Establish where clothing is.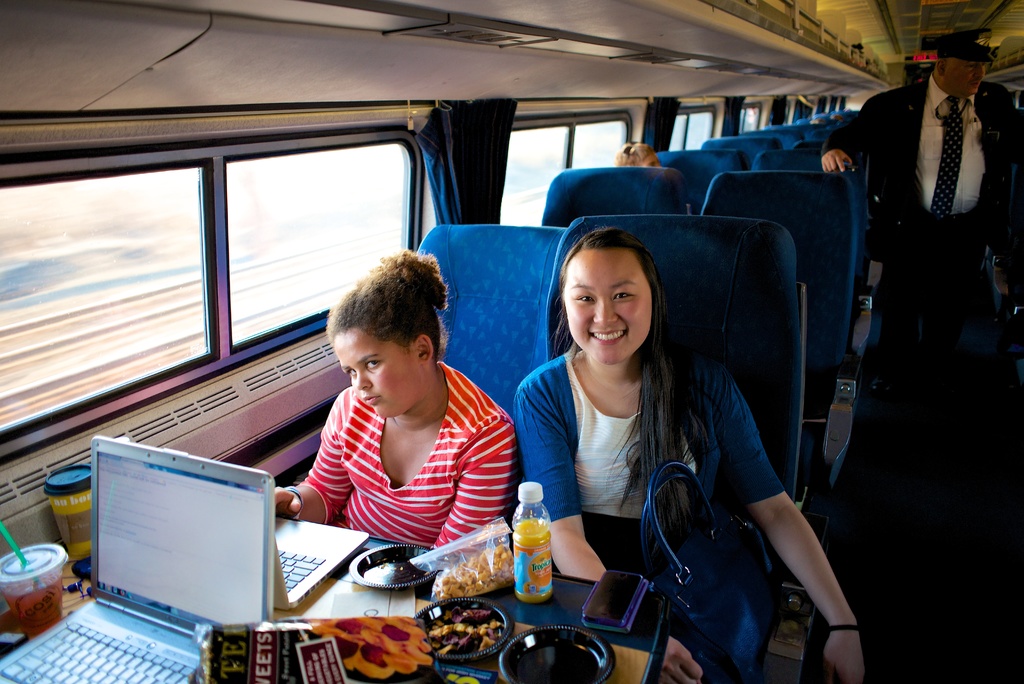
Established at region(511, 348, 789, 683).
